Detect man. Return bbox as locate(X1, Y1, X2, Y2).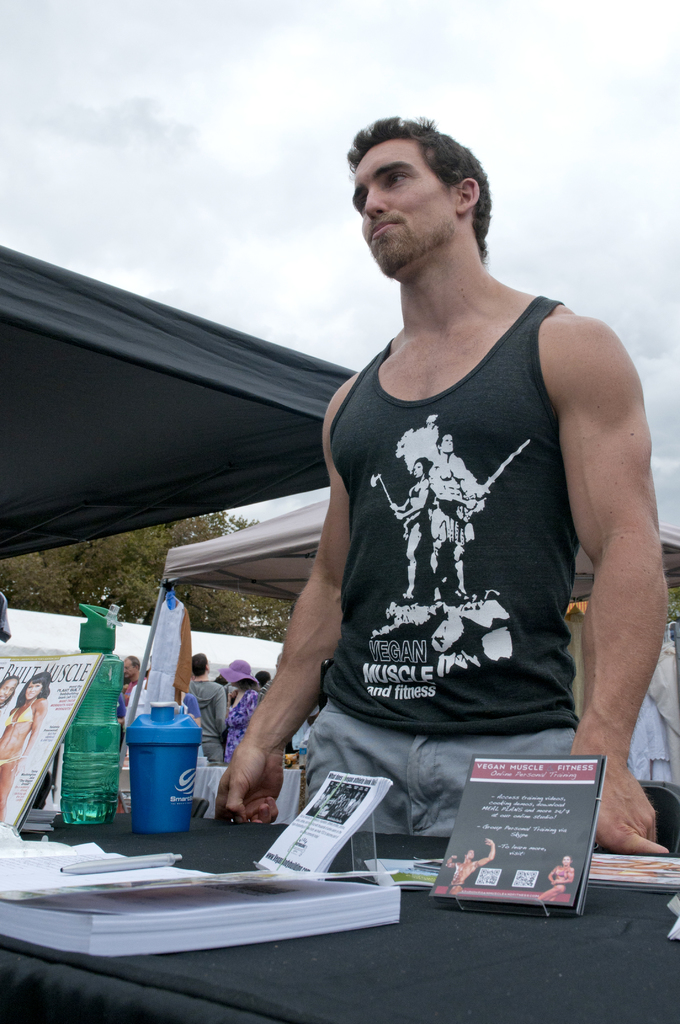
locate(247, 113, 641, 908).
